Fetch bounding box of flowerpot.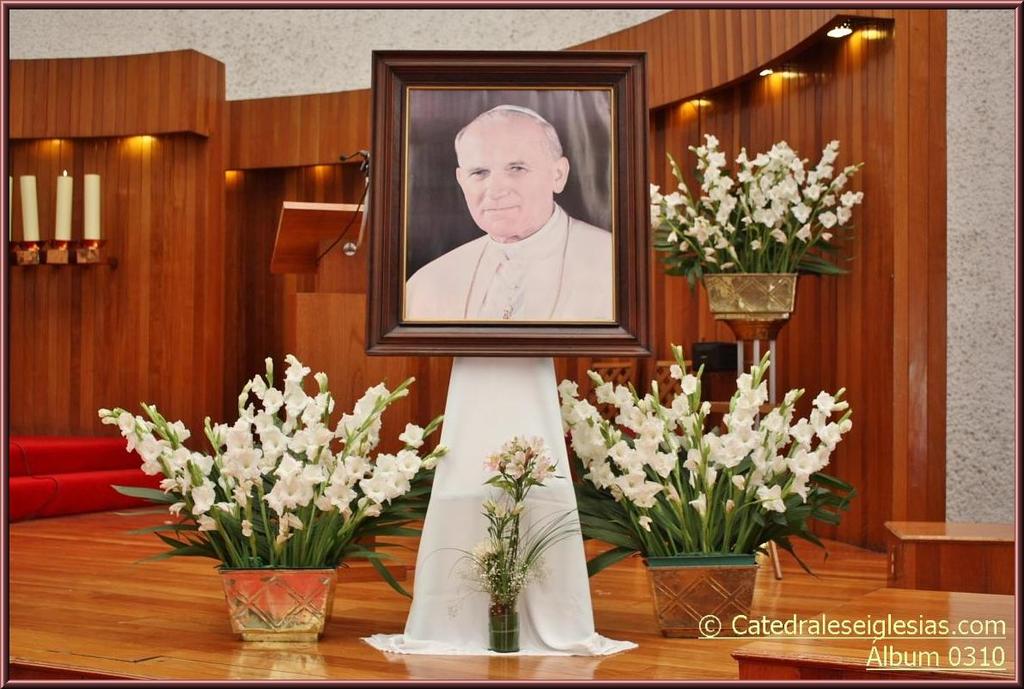
Bbox: 220/568/341/649.
